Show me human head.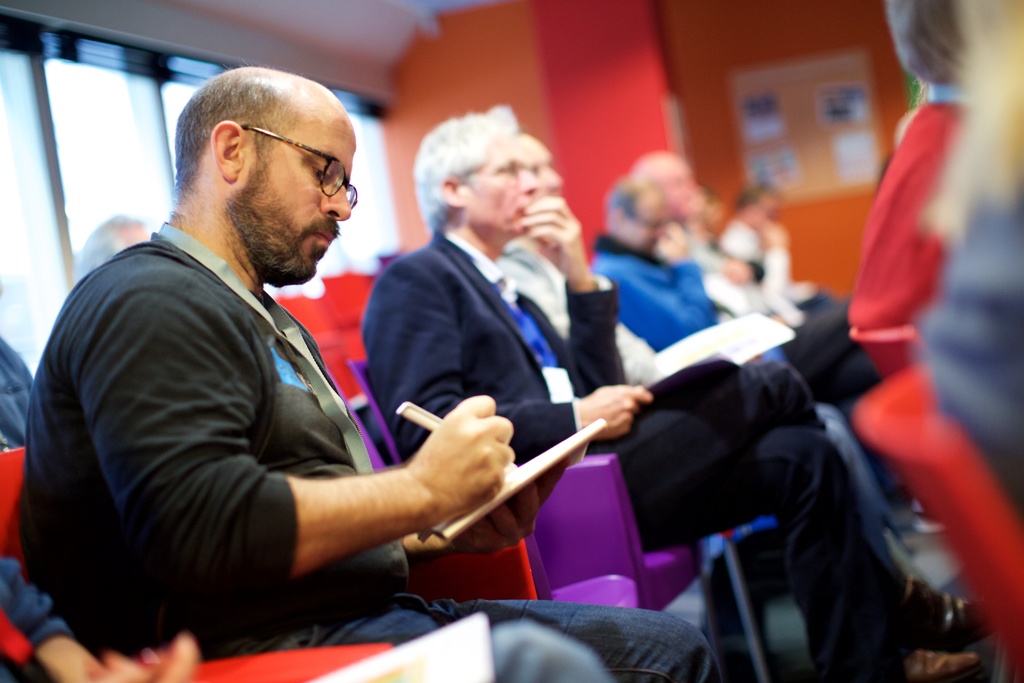
human head is here: {"x1": 163, "y1": 64, "x2": 362, "y2": 261}.
